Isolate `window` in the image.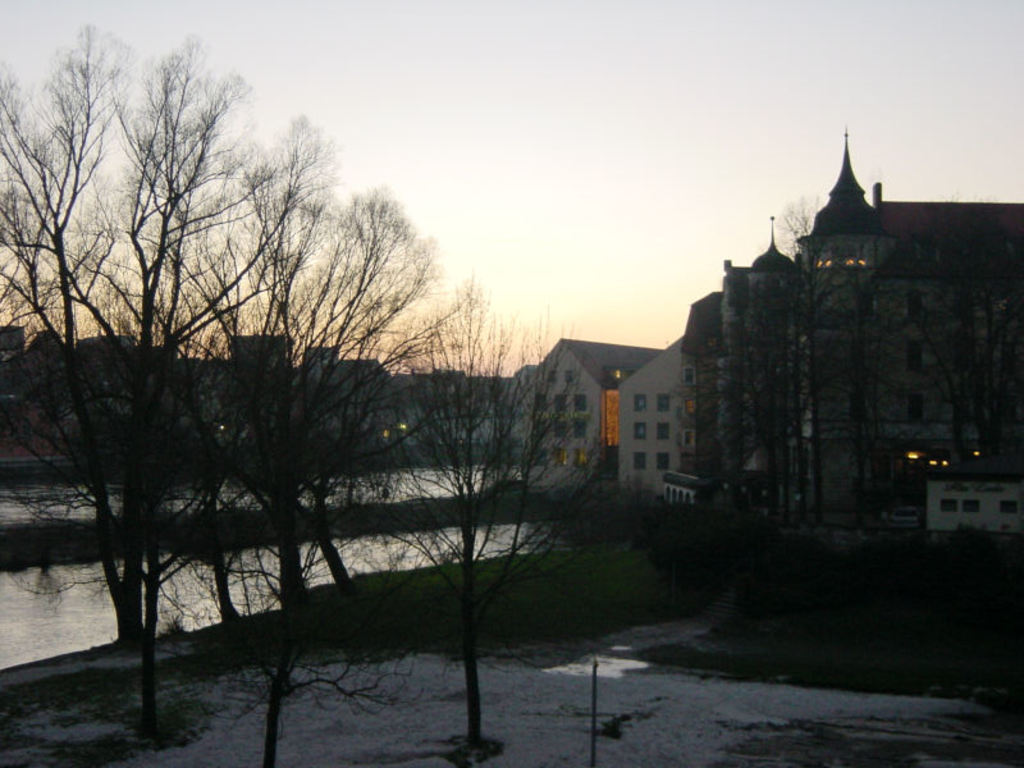
Isolated region: box=[575, 394, 588, 411].
